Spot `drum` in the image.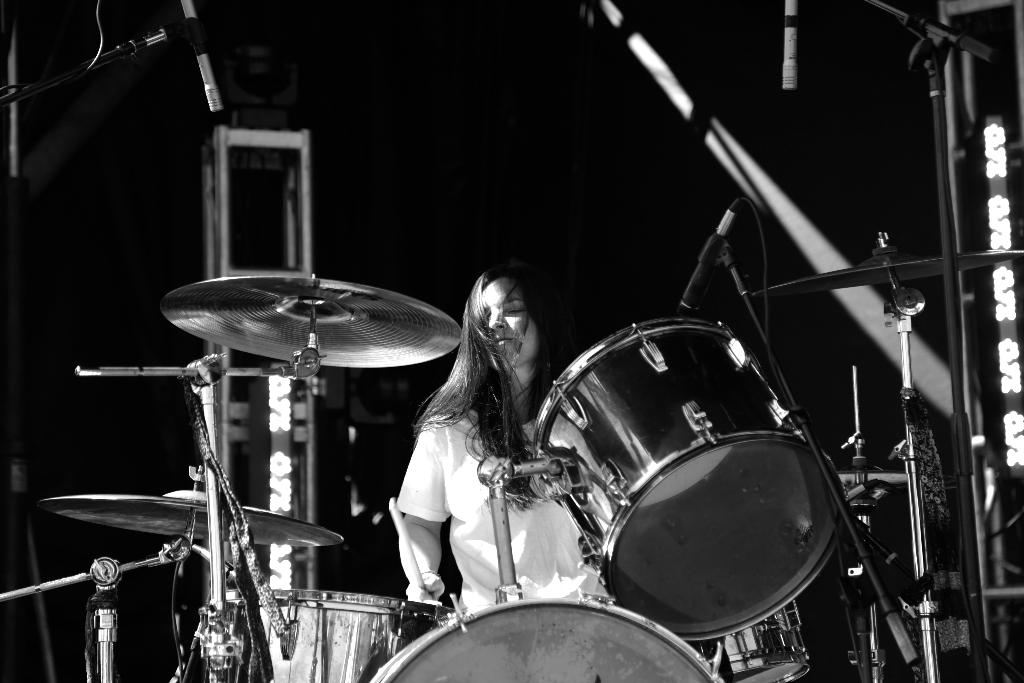
`drum` found at [x1=221, y1=589, x2=457, y2=682].
